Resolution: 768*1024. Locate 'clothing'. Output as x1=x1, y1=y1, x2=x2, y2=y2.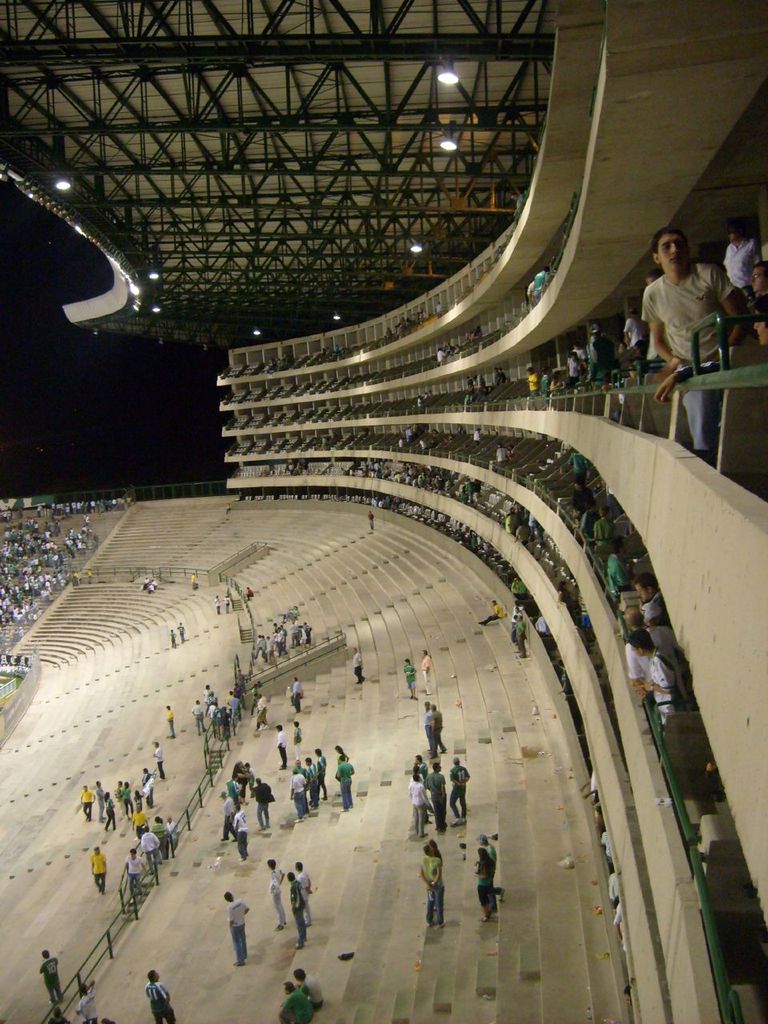
x1=130, y1=831, x2=158, y2=878.
